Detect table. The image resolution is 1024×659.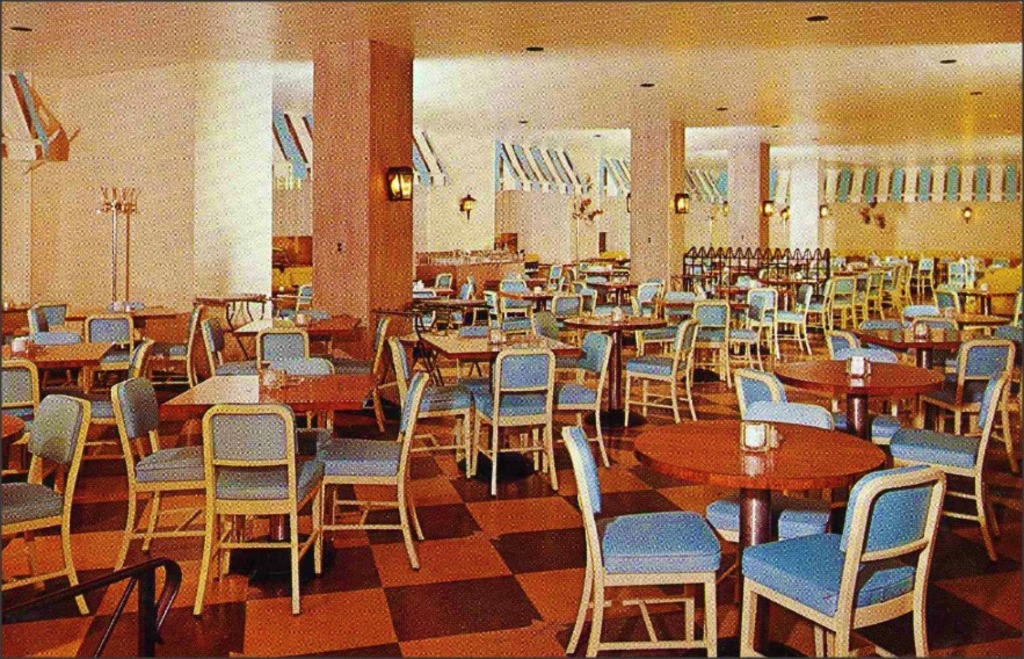
(left=562, top=317, right=664, bottom=427).
